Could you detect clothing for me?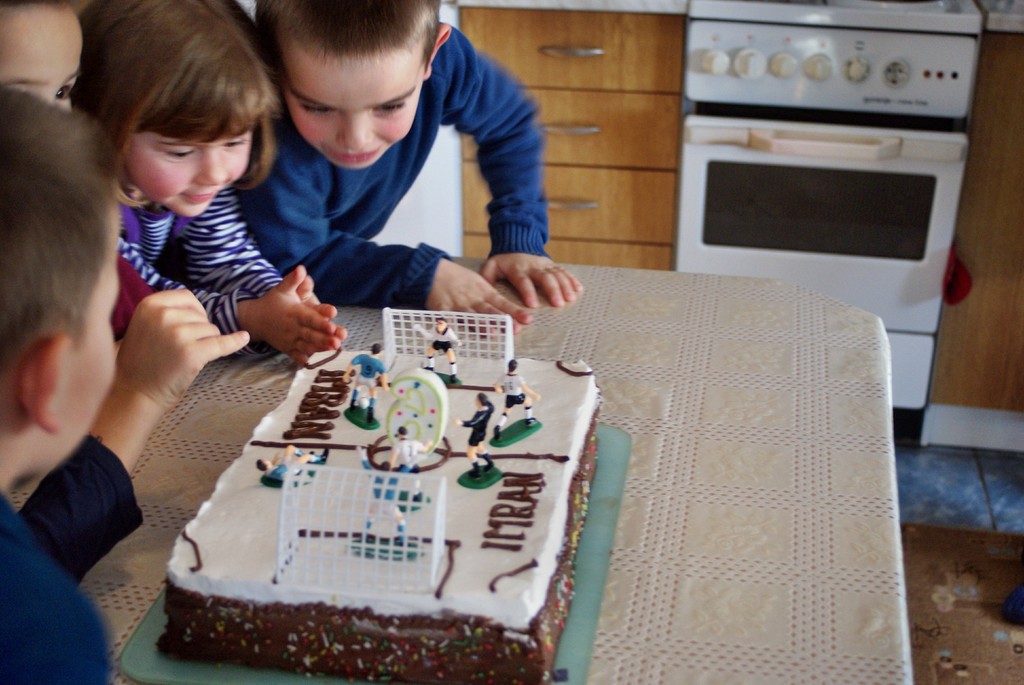
Detection result: bbox=[113, 198, 284, 349].
